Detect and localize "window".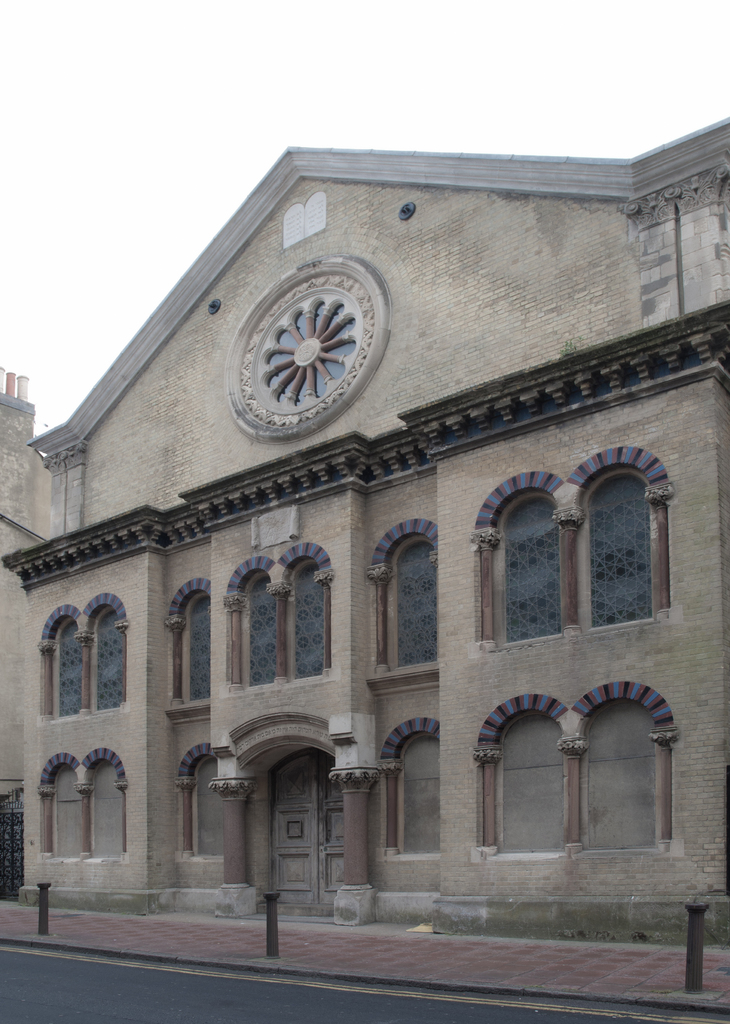
Localized at (343,519,474,676).
